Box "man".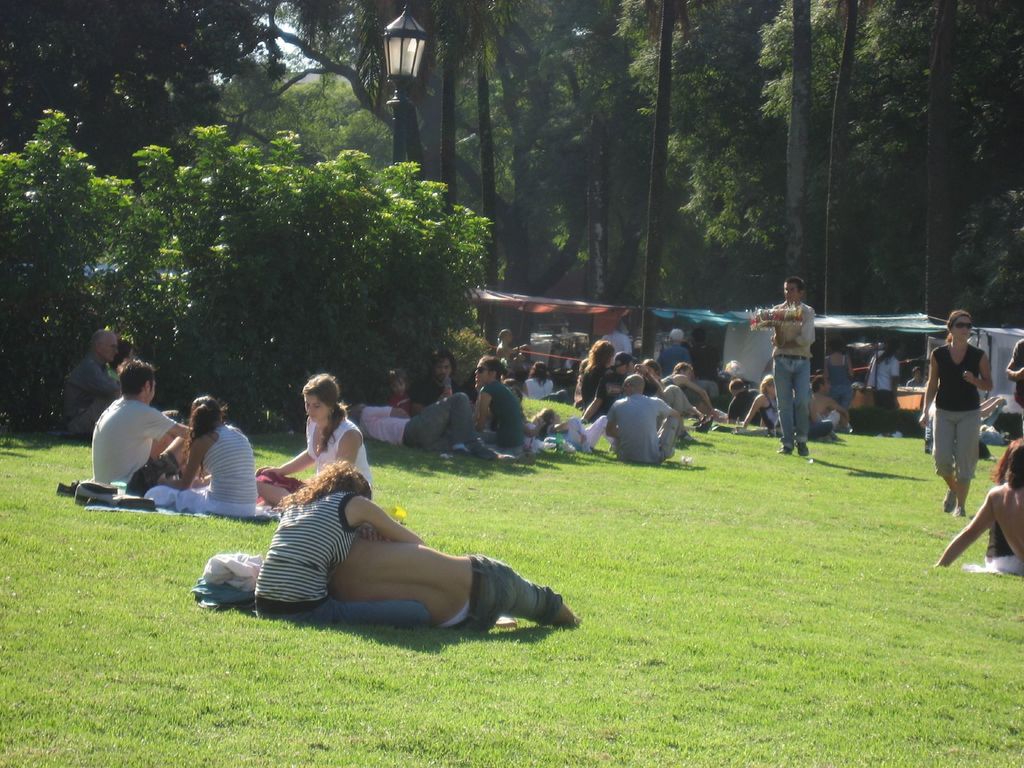
[327,531,580,636].
